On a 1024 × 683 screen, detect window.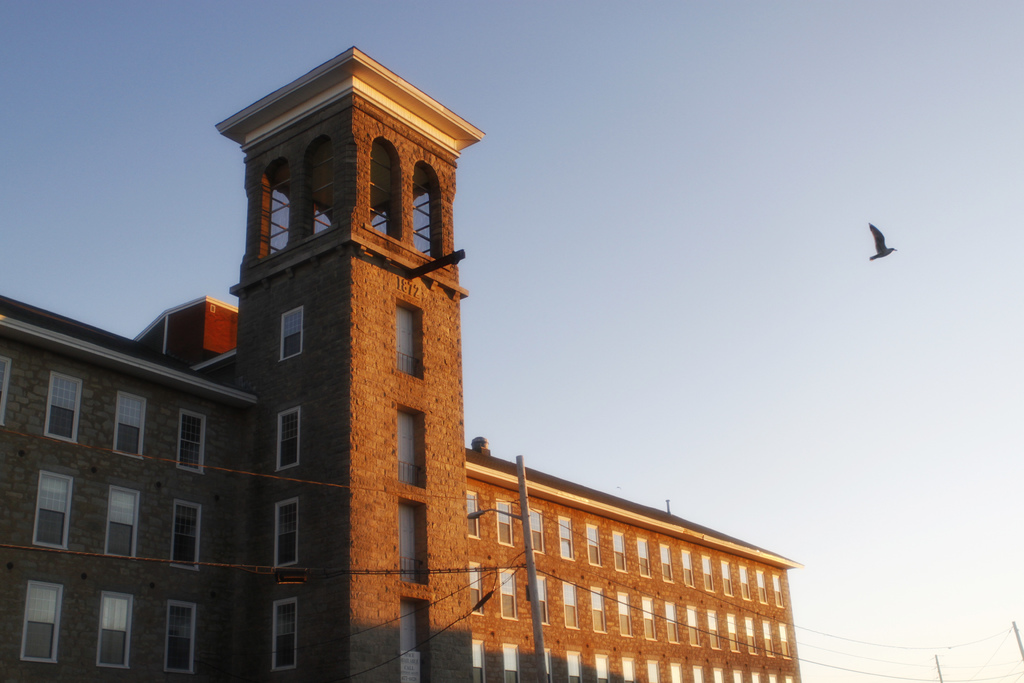
[left=175, top=409, right=207, bottom=477].
